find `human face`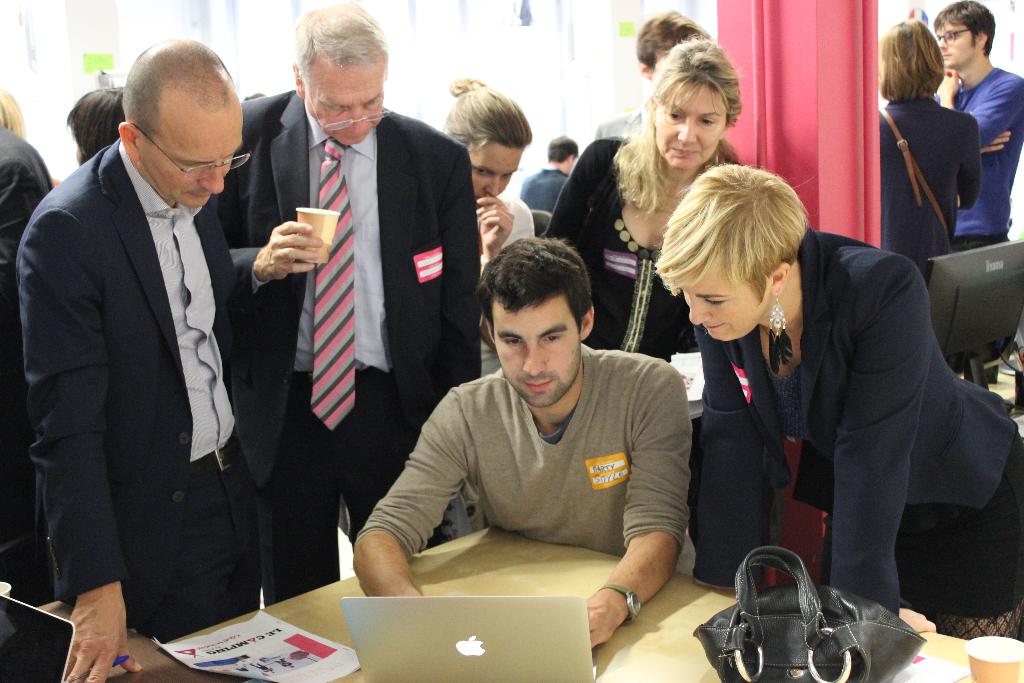
933, 17, 979, 65
